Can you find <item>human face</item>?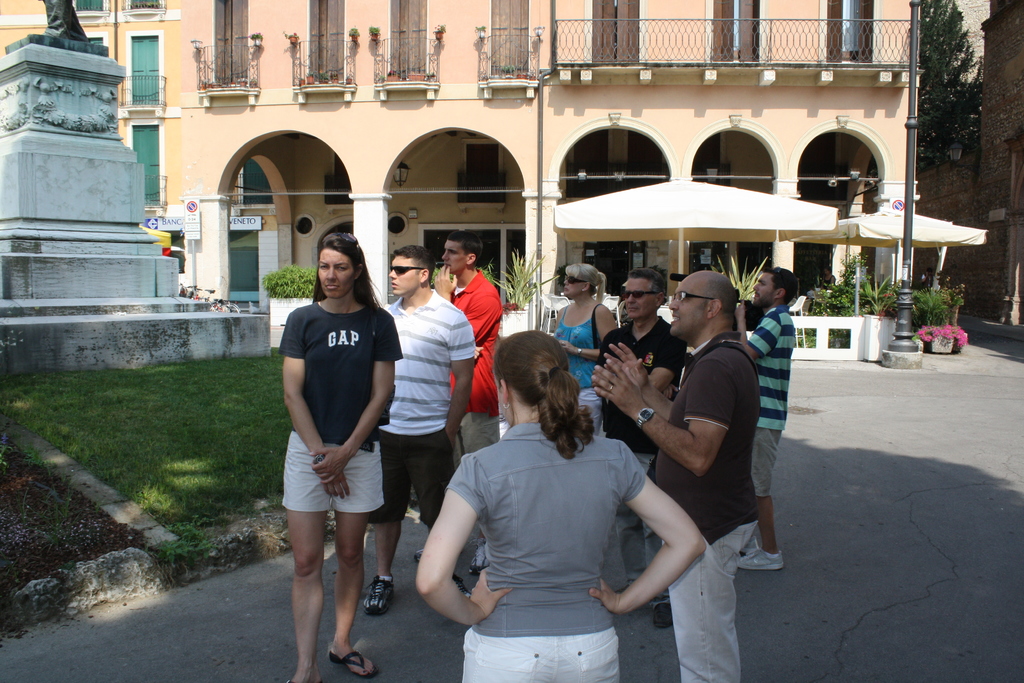
Yes, bounding box: 561/275/582/297.
